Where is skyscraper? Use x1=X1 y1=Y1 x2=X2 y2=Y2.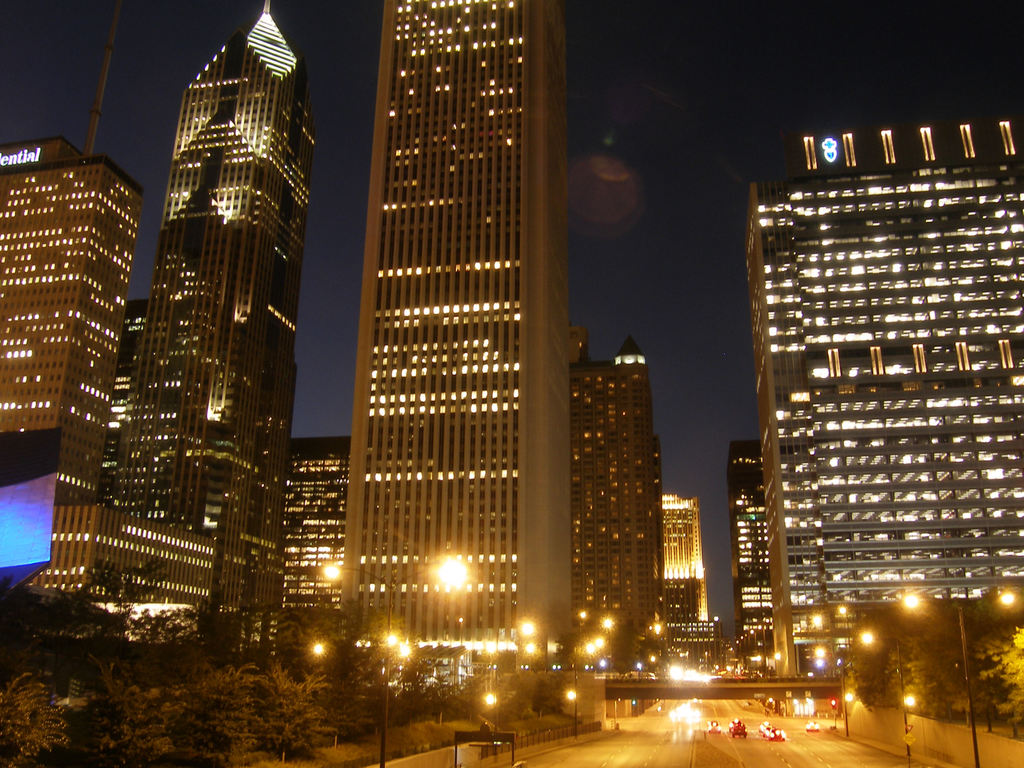
x1=341 y1=0 x2=582 y2=664.
